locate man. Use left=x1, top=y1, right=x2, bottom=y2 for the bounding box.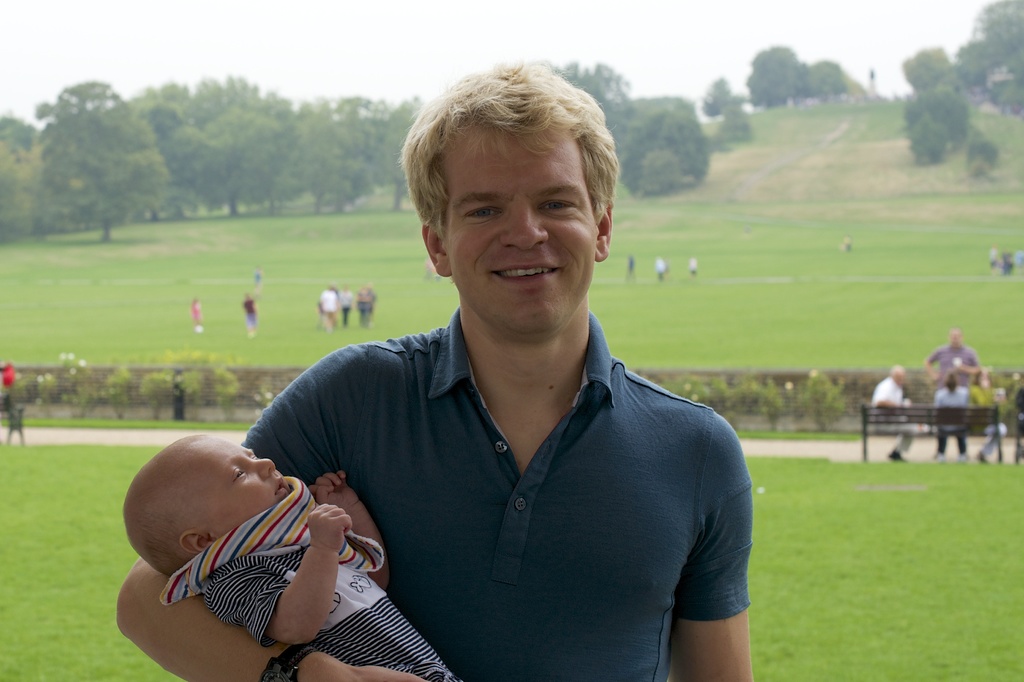
left=321, top=282, right=339, bottom=337.
